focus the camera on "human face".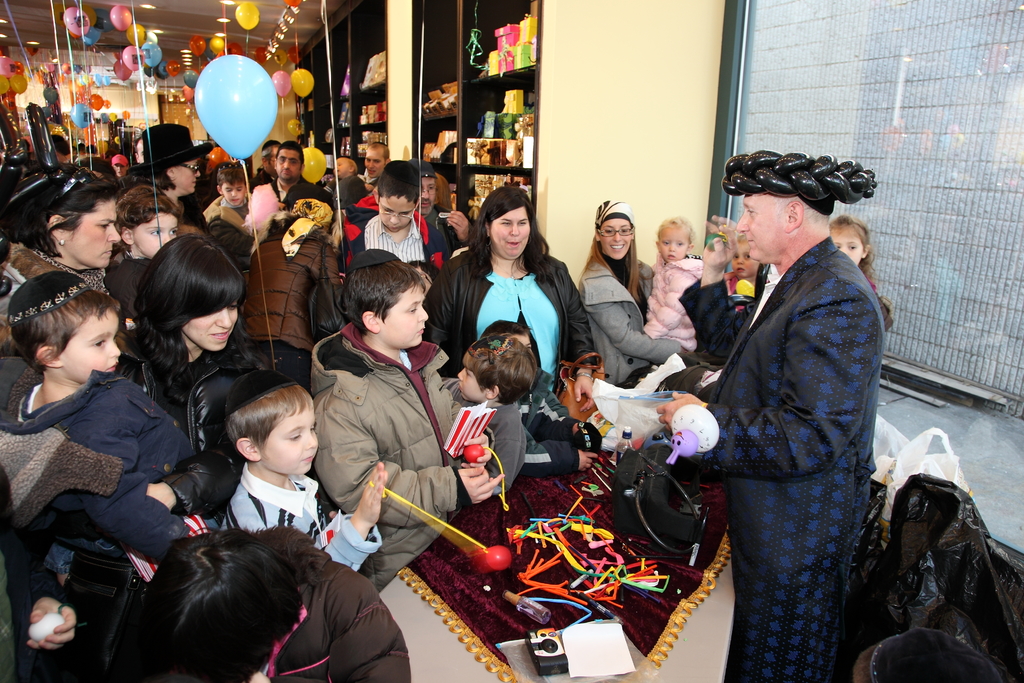
Focus region: (67, 202, 120, 267).
